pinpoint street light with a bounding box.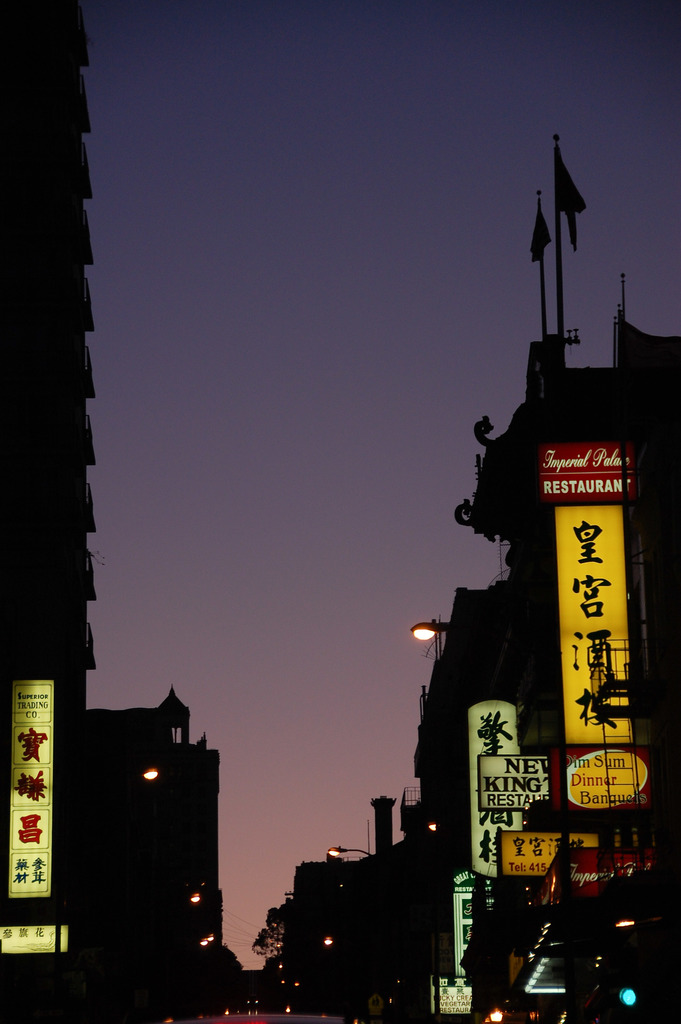
box(403, 612, 463, 682).
